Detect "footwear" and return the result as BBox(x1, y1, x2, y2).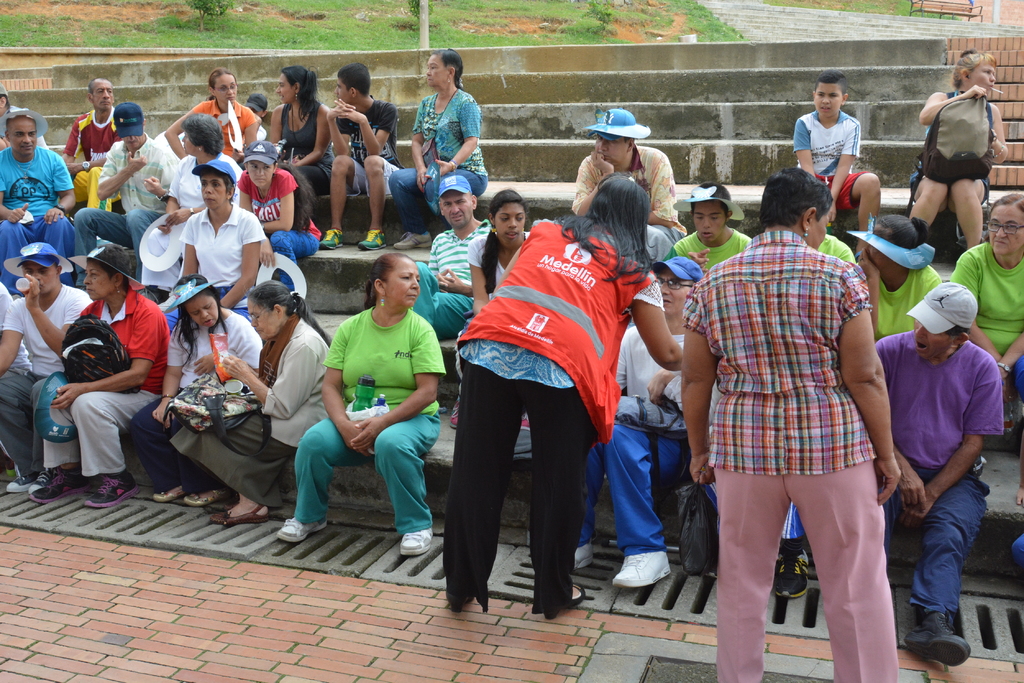
BBox(273, 516, 326, 537).
